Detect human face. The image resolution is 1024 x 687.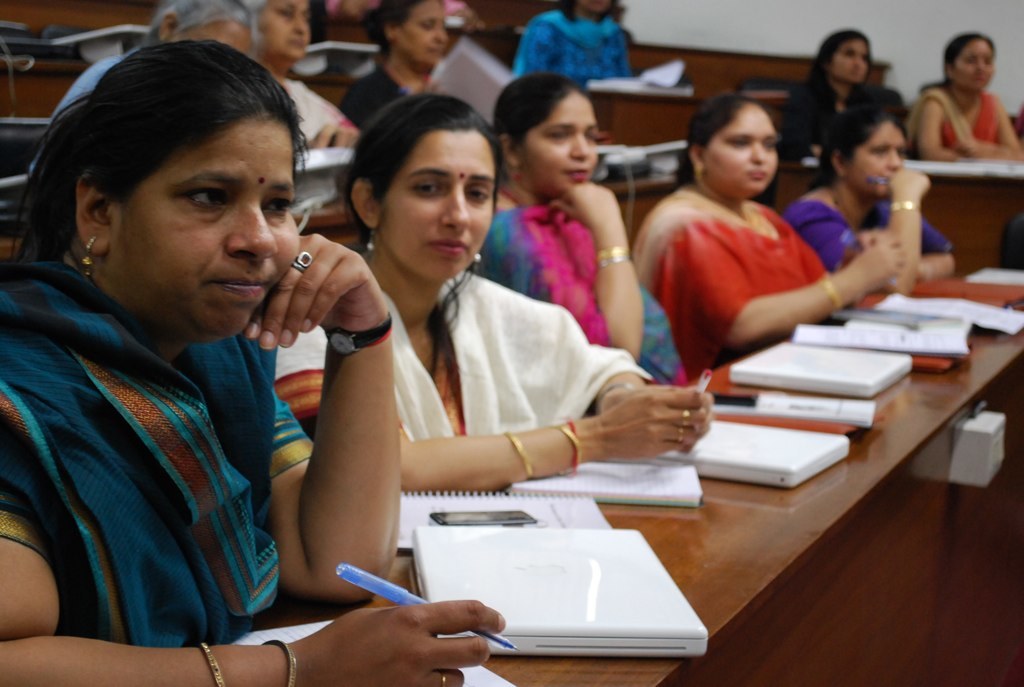
bbox(390, 136, 494, 275).
